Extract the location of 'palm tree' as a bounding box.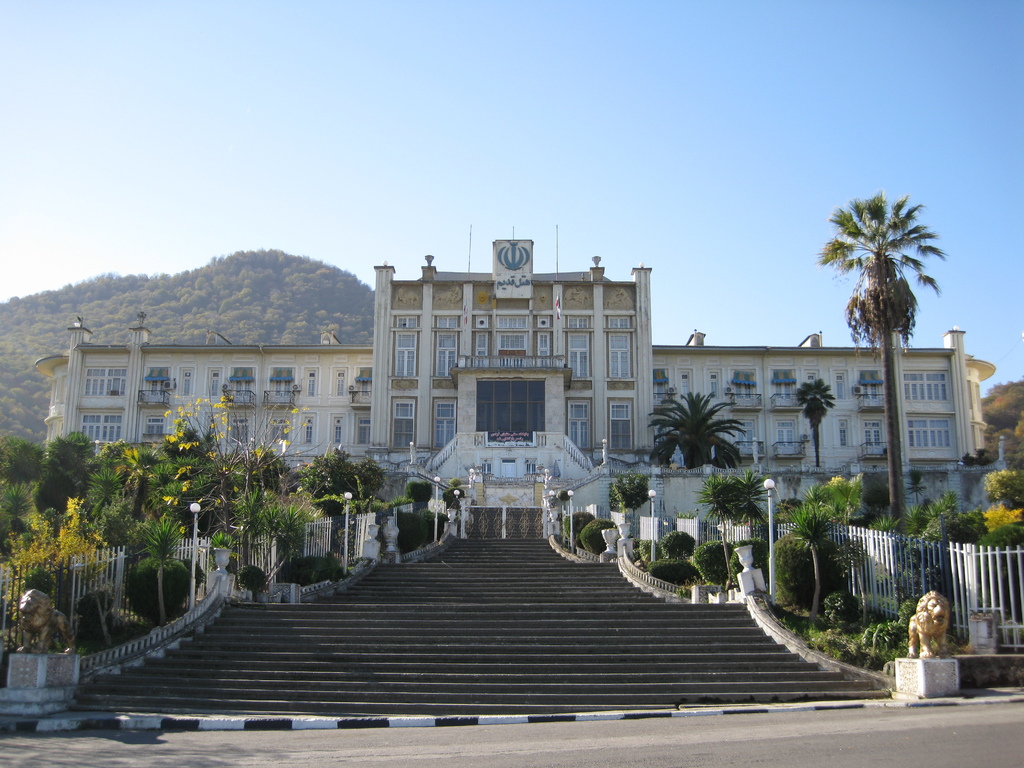
[x1=229, y1=442, x2=290, y2=560].
